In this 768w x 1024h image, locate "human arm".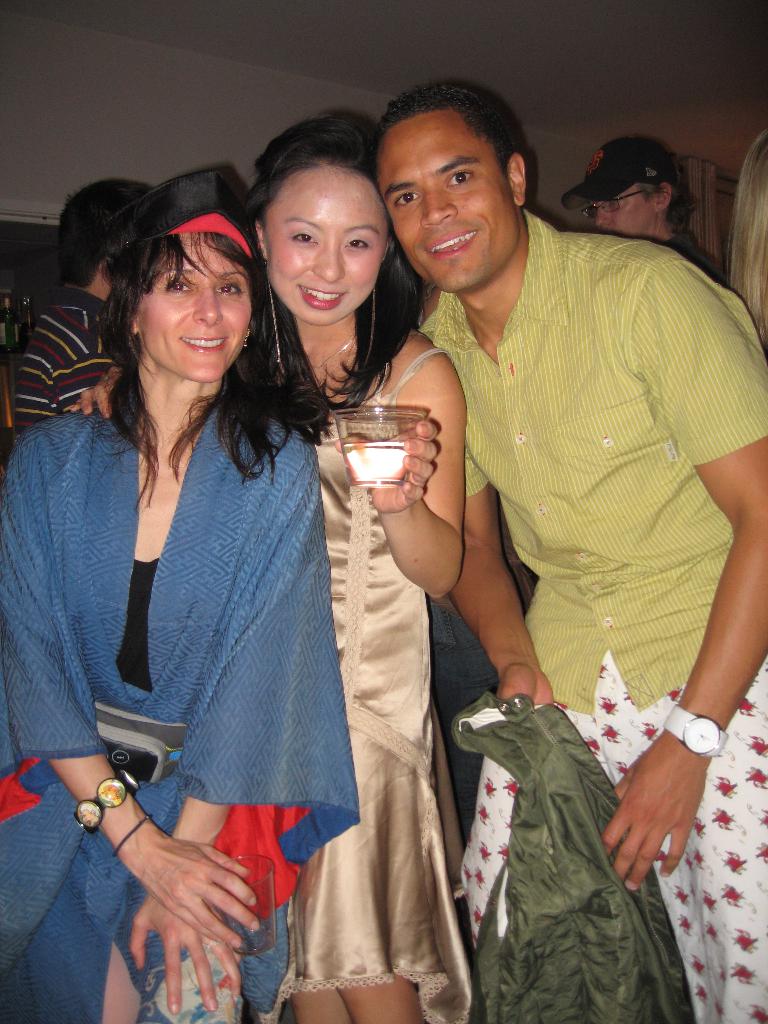
Bounding box: box=[120, 428, 328, 1012].
